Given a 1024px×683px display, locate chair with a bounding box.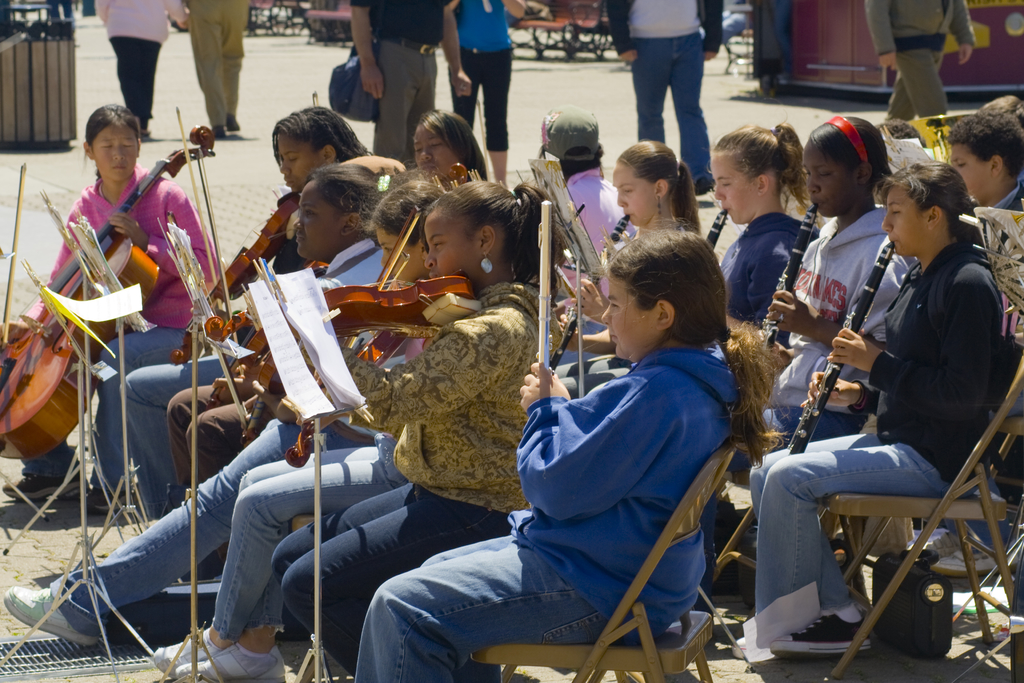
Located: locate(698, 473, 957, 646).
